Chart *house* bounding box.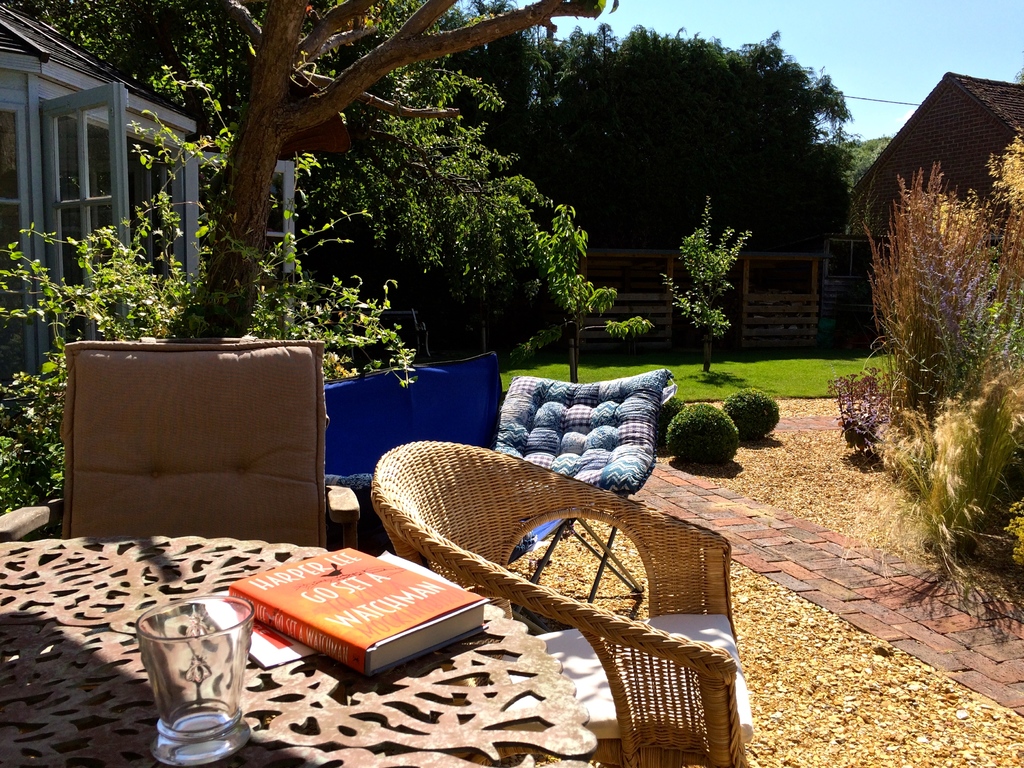
Charted: 842/67/1023/350.
